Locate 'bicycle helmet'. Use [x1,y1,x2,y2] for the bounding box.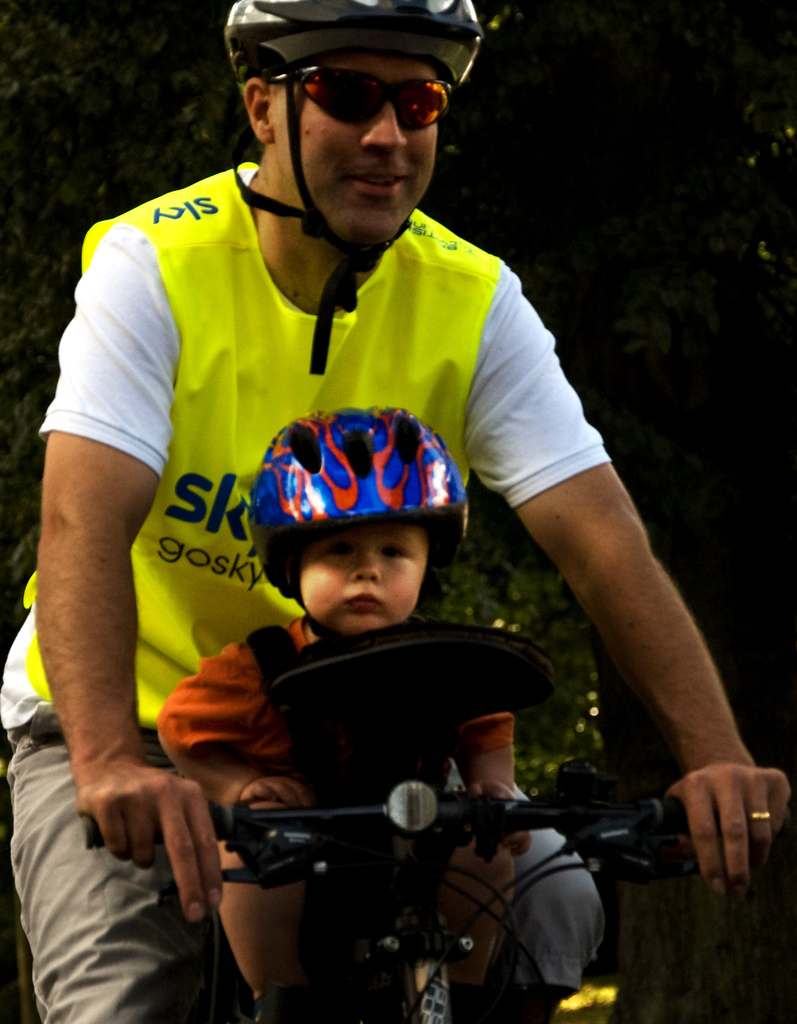
[259,405,463,554].
